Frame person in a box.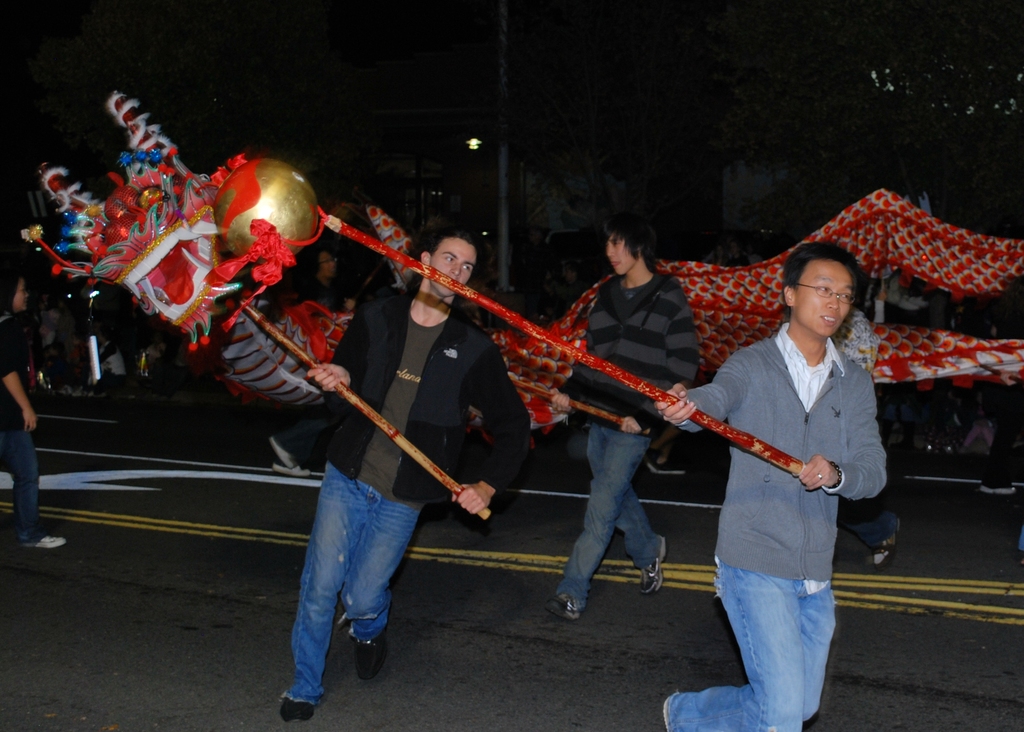
[left=0, top=268, right=60, bottom=557].
